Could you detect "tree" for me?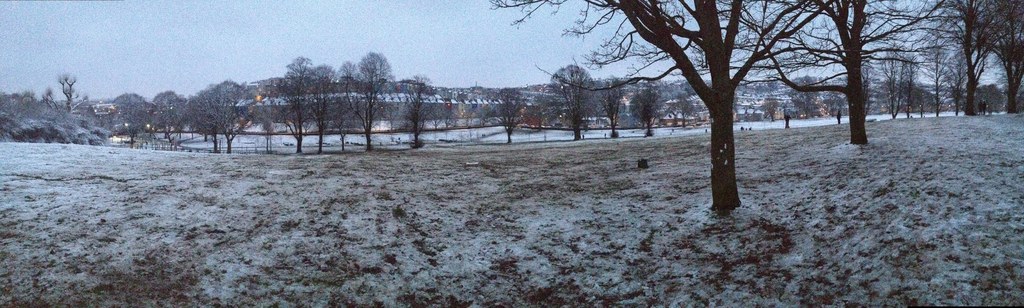
Detection result: BBox(543, 62, 596, 142).
